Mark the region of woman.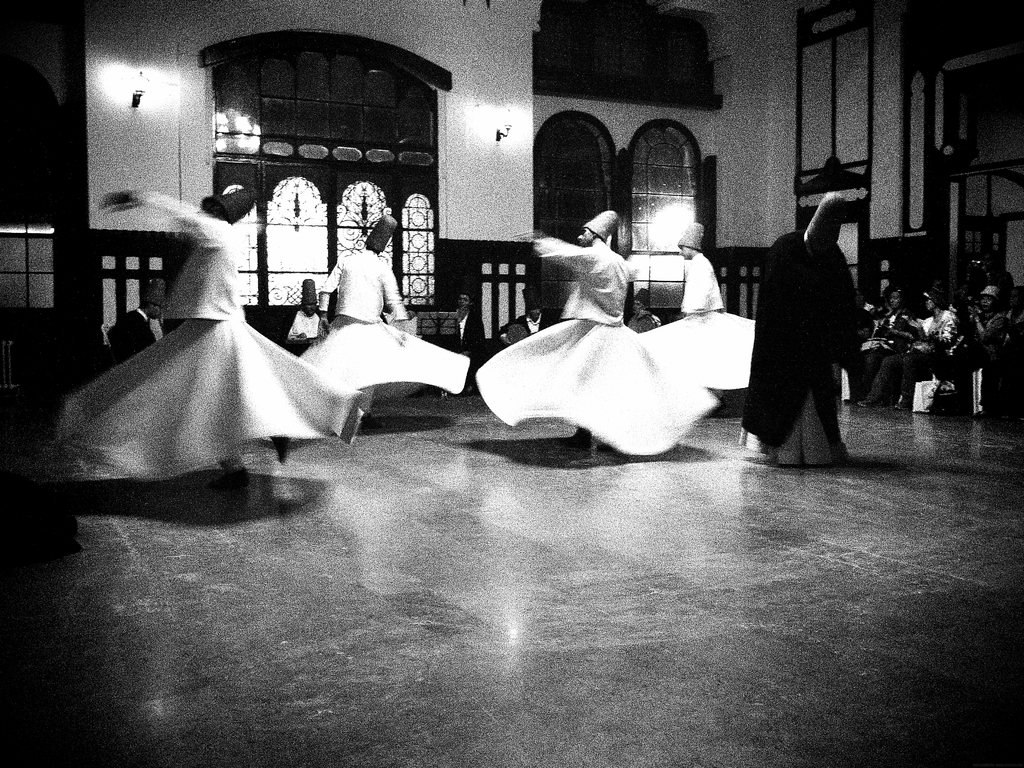
Region: crop(857, 284, 966, 410).
